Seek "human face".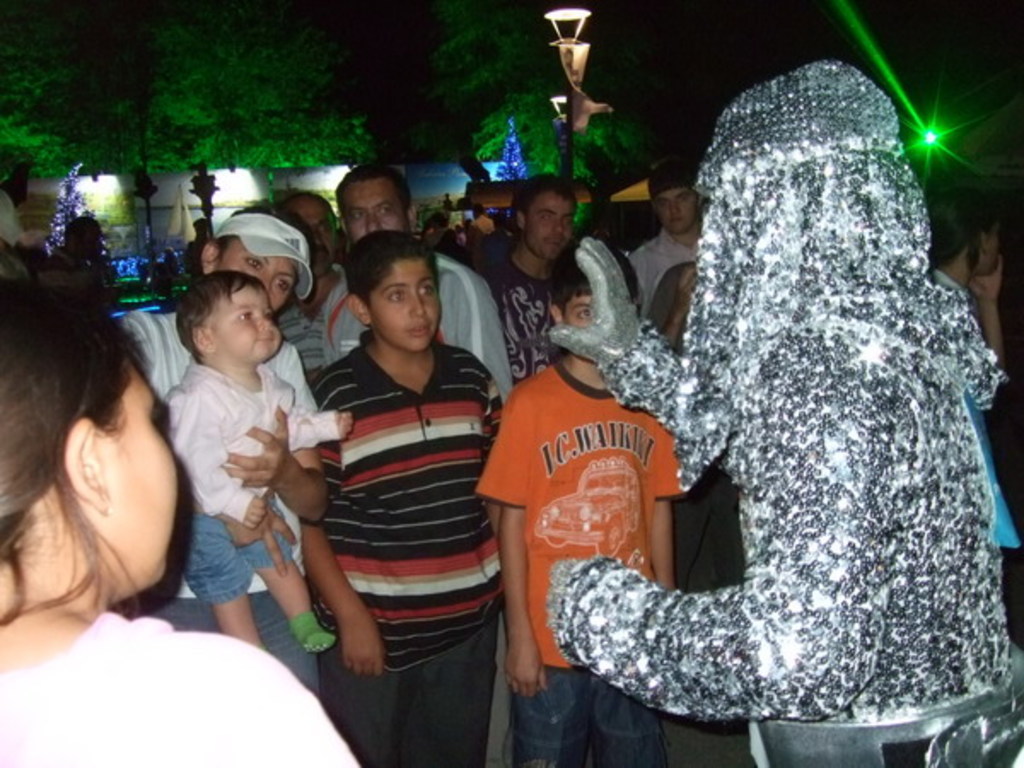
l=193, t=220, r=205, b=241.
